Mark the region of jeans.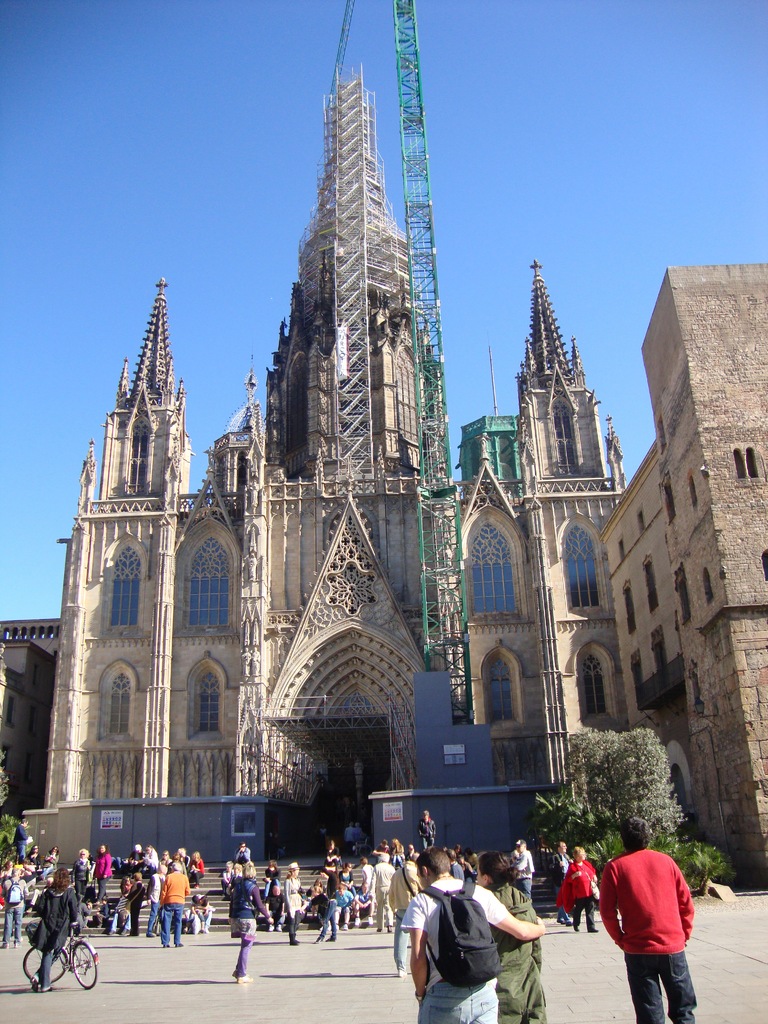
Region: select_region(566, 902, 591, 929).
